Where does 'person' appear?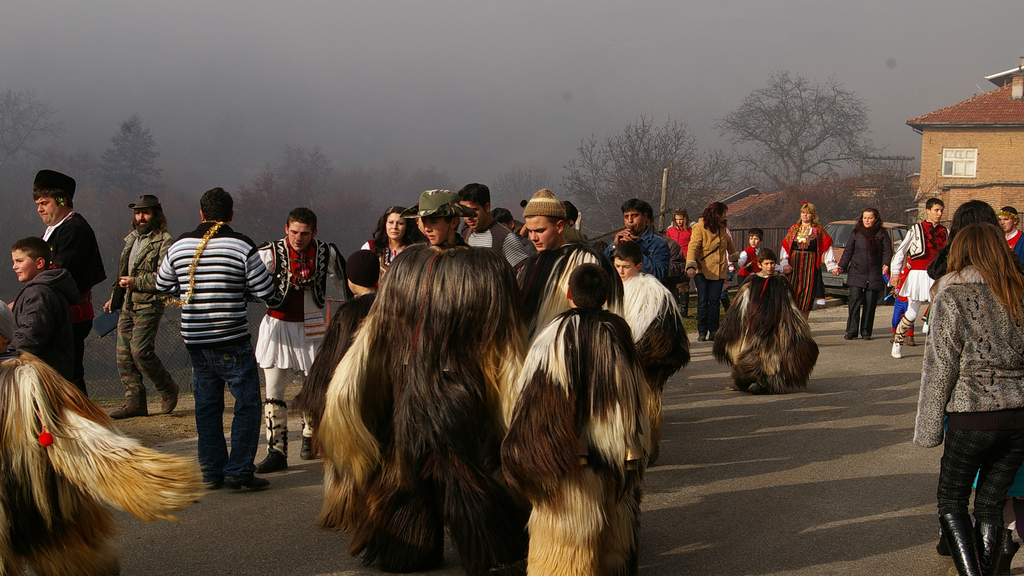
Appears at crop(993, 202, 1023, 264).
